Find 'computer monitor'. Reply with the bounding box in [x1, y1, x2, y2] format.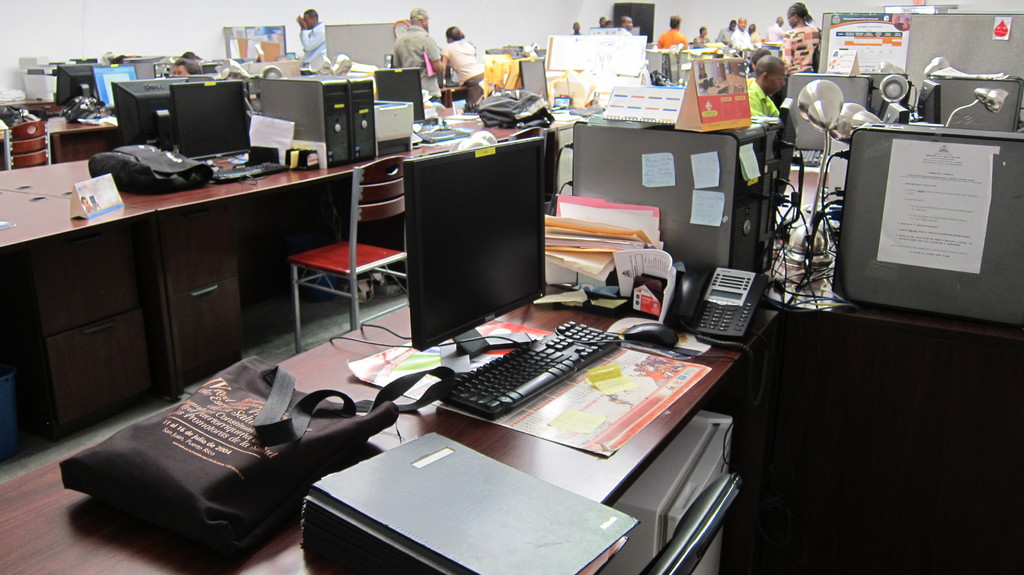
[173, 77, 252, 168].
